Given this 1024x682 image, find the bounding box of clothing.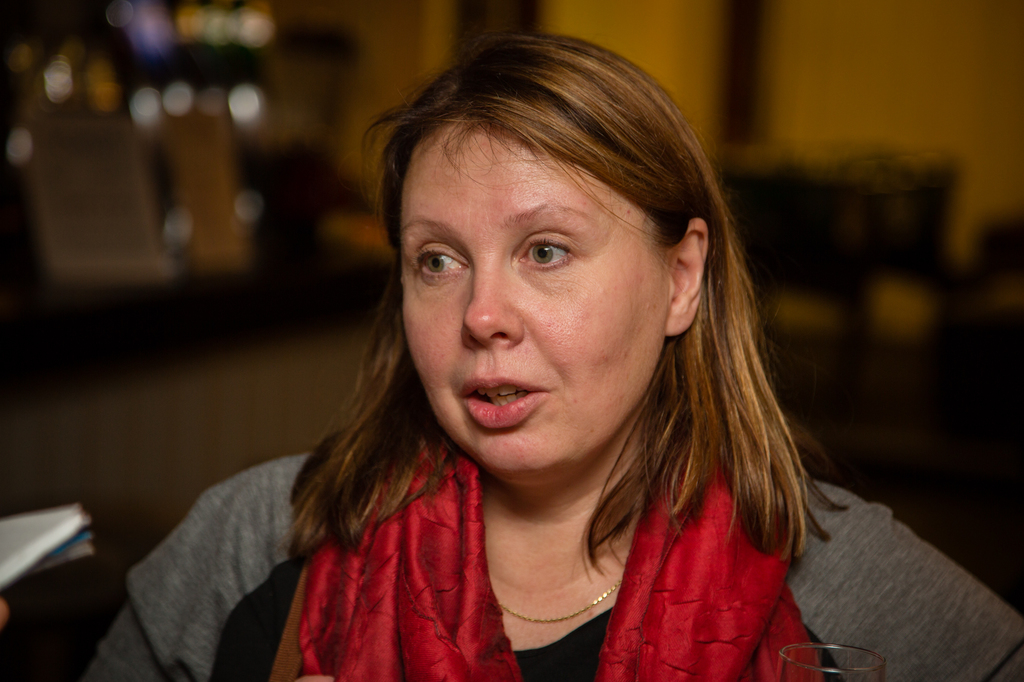
box=[77, 416, 1023, 681].
